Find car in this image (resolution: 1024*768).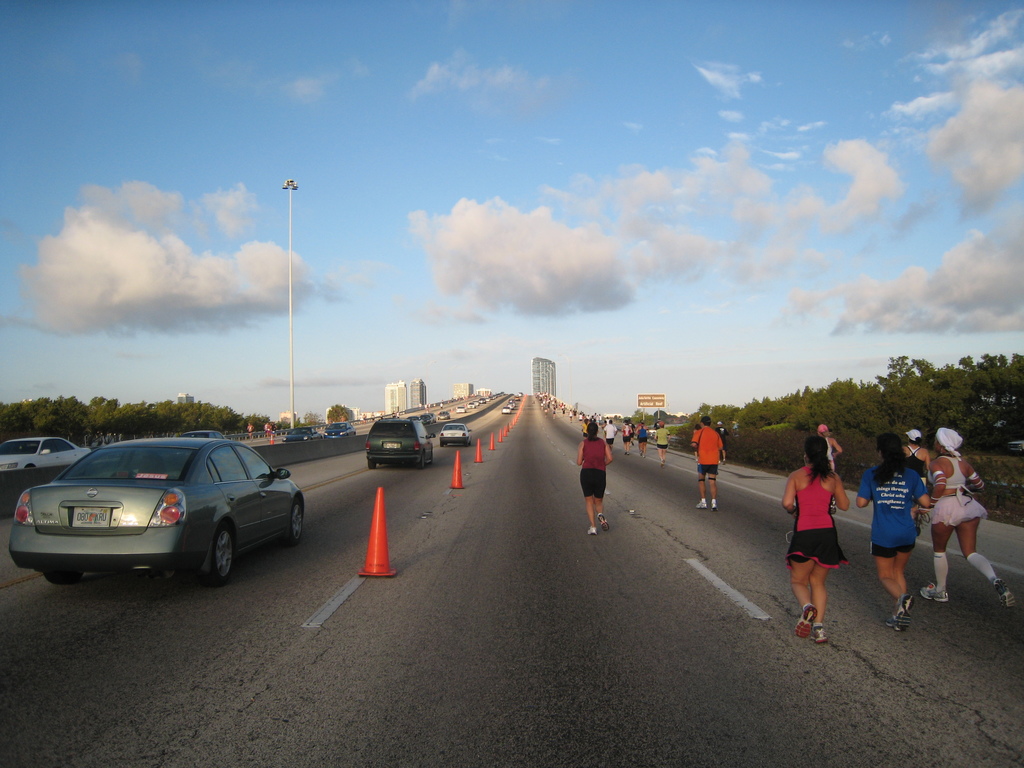
368 417 433 462.
